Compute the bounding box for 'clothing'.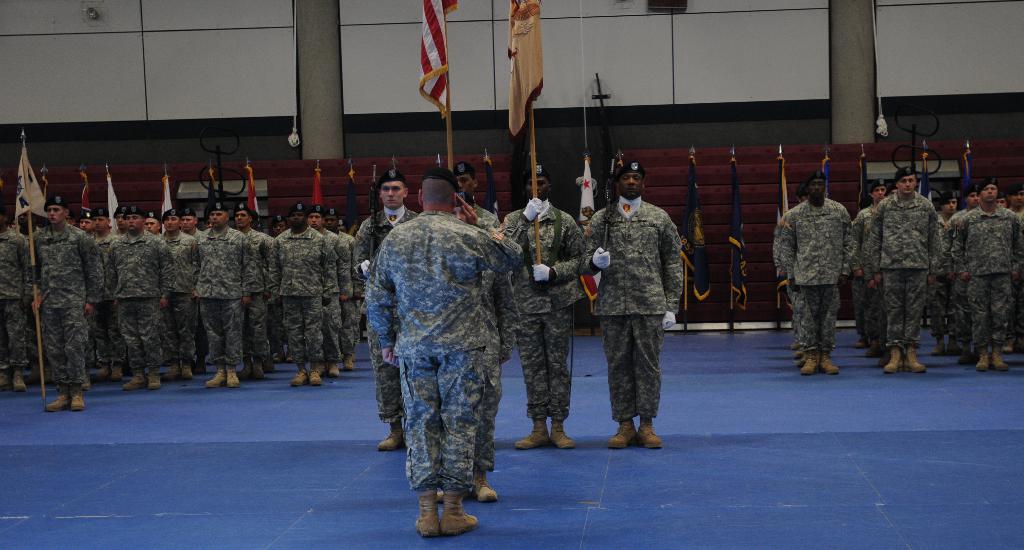
948:208:1022:343.
